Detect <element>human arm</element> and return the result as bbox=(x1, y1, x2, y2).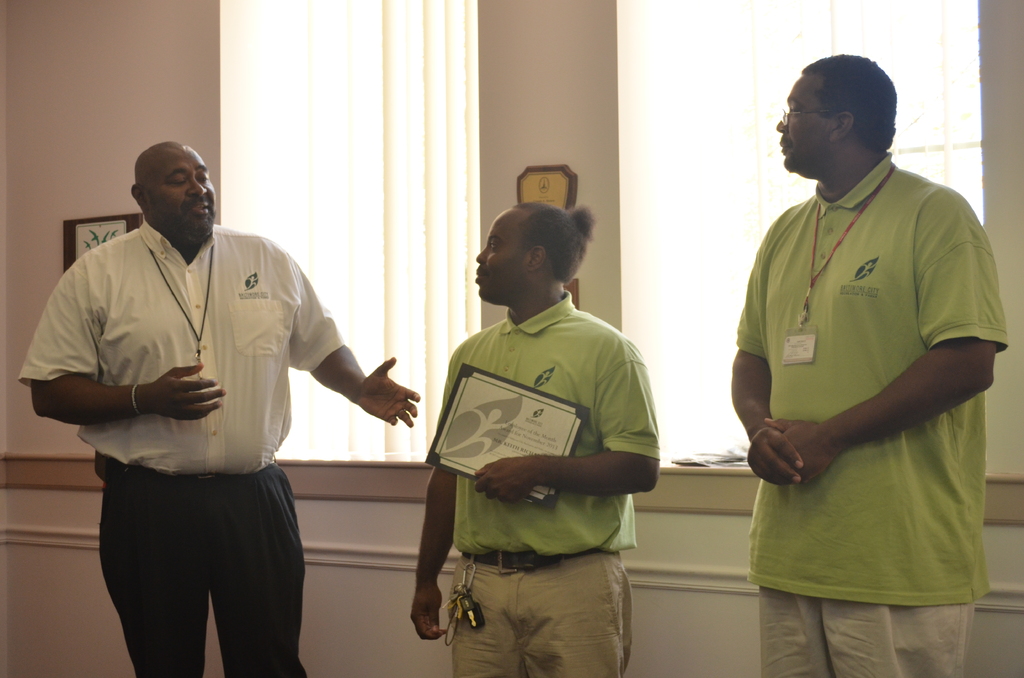
bbox=(33, 268, 225, 425).
